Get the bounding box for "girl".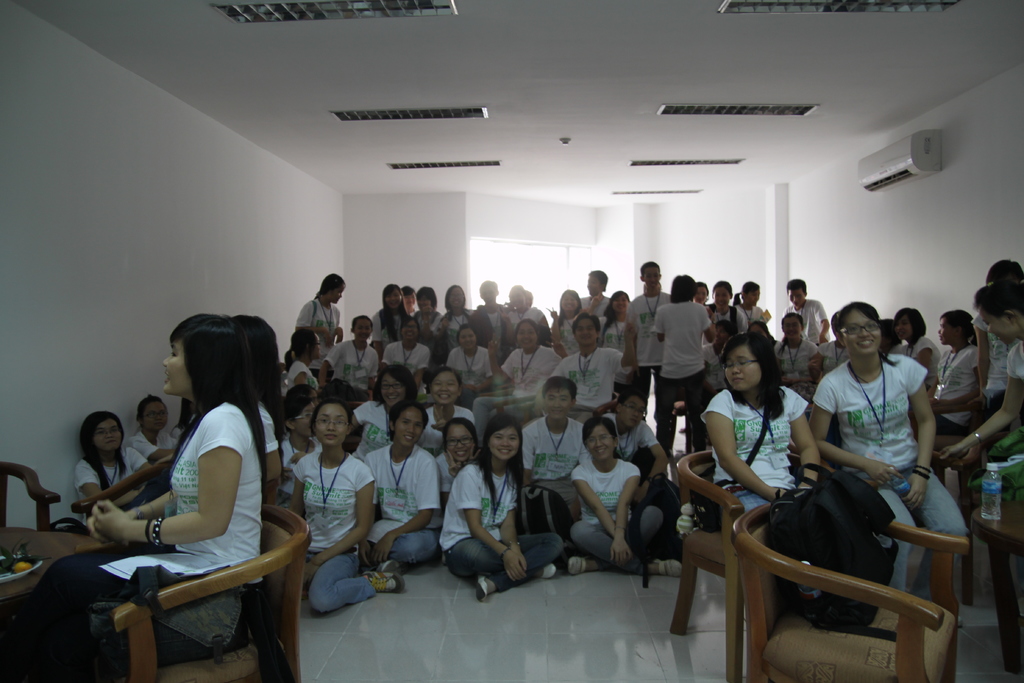
pyautogui.locateOnScreen(287, 324, 321, 398).
